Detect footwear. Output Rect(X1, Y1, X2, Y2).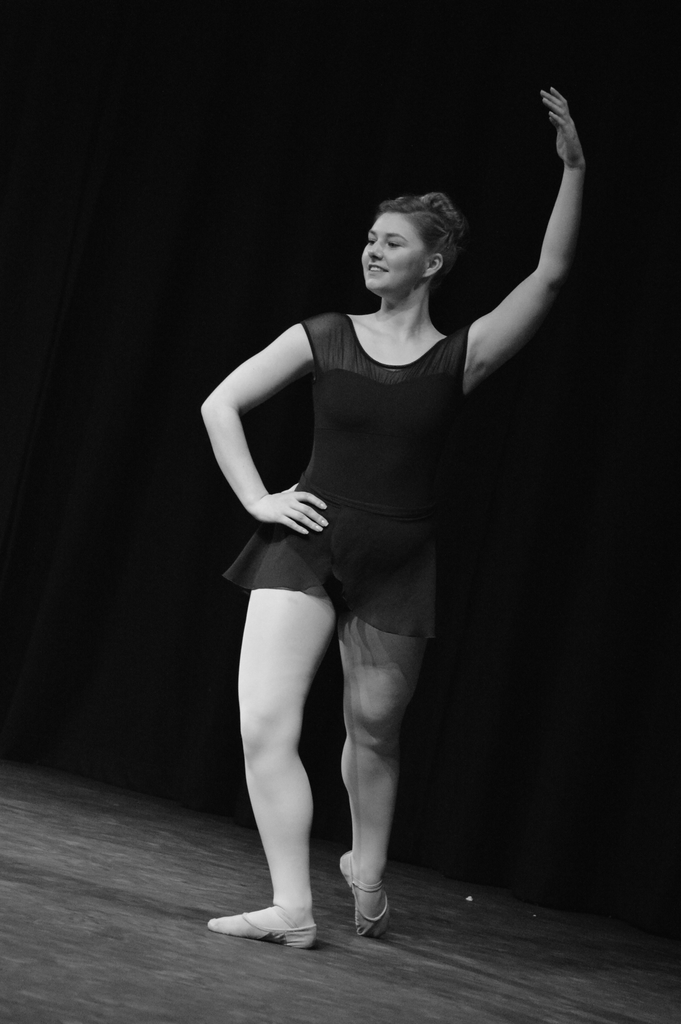
Rect(336, 849, 392, 940).
